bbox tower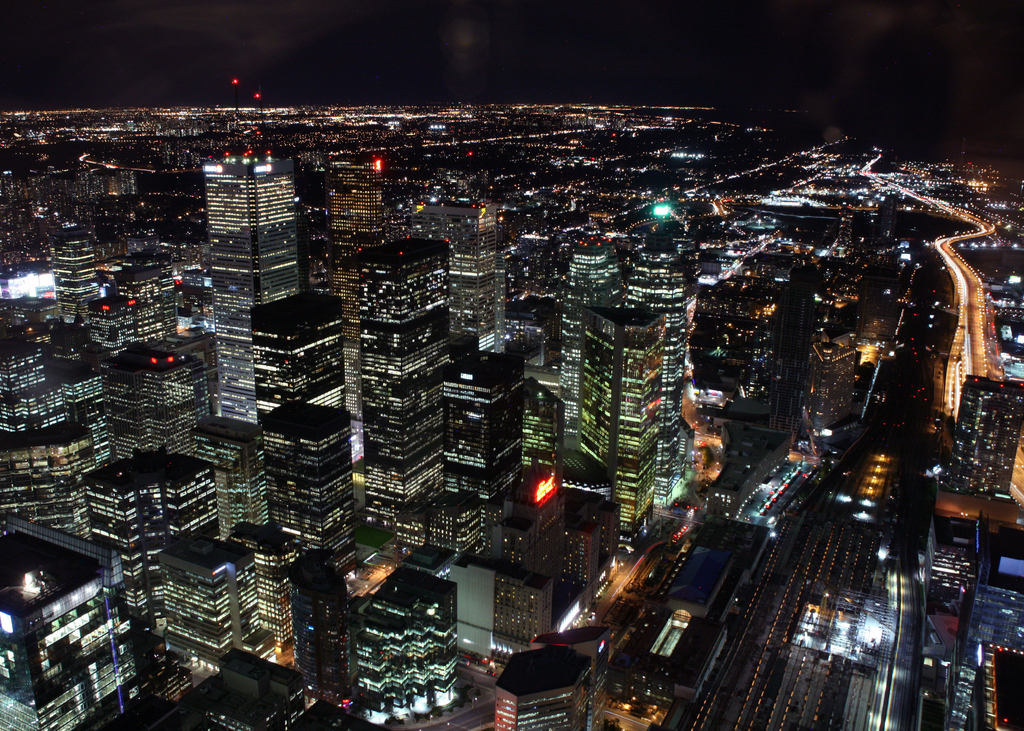
<box>348,563,459,729</box>
